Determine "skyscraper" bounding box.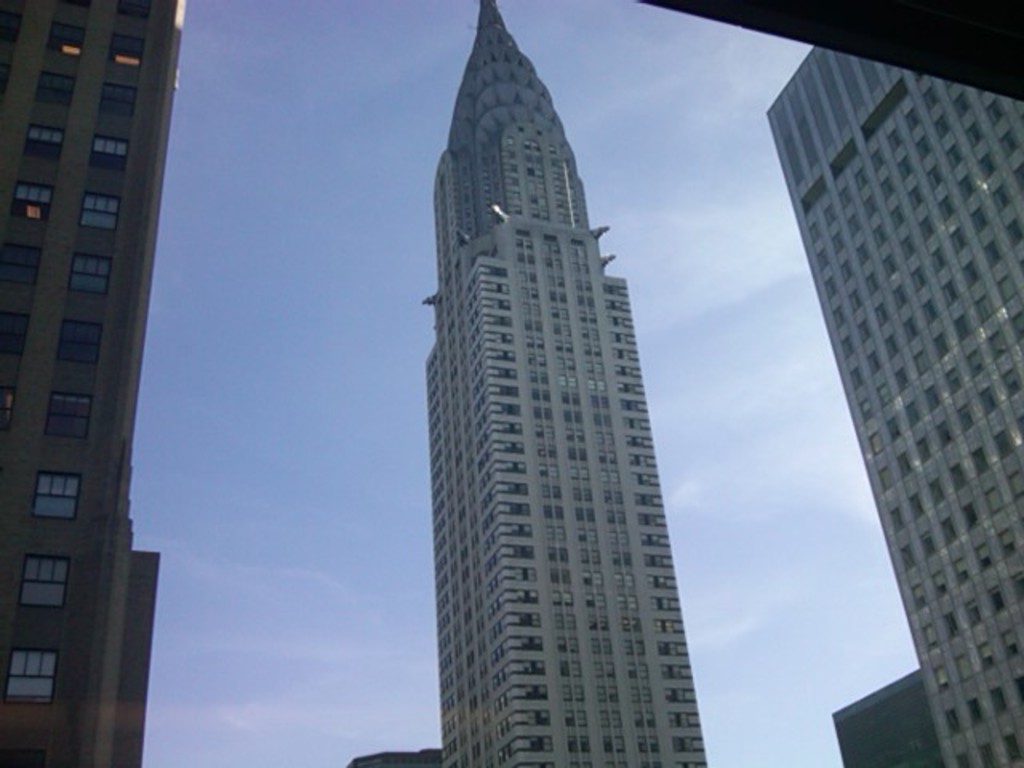
Determined: left=0, top=0, right=189, bottom=766.
